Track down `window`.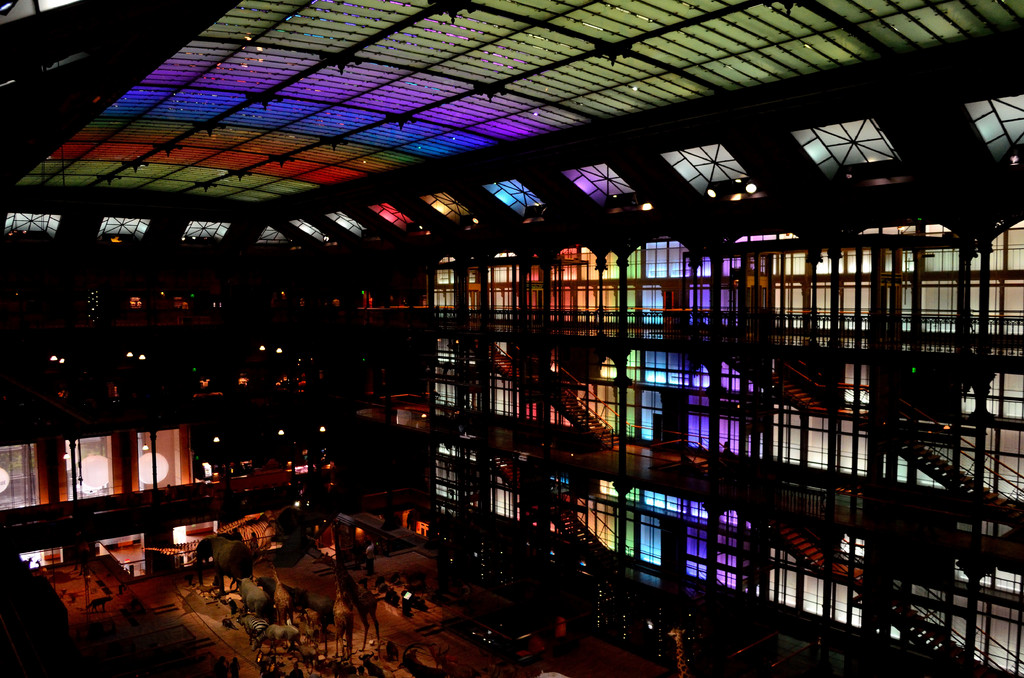
Tracked to left=426, top=193, right=467, bottom=225.
